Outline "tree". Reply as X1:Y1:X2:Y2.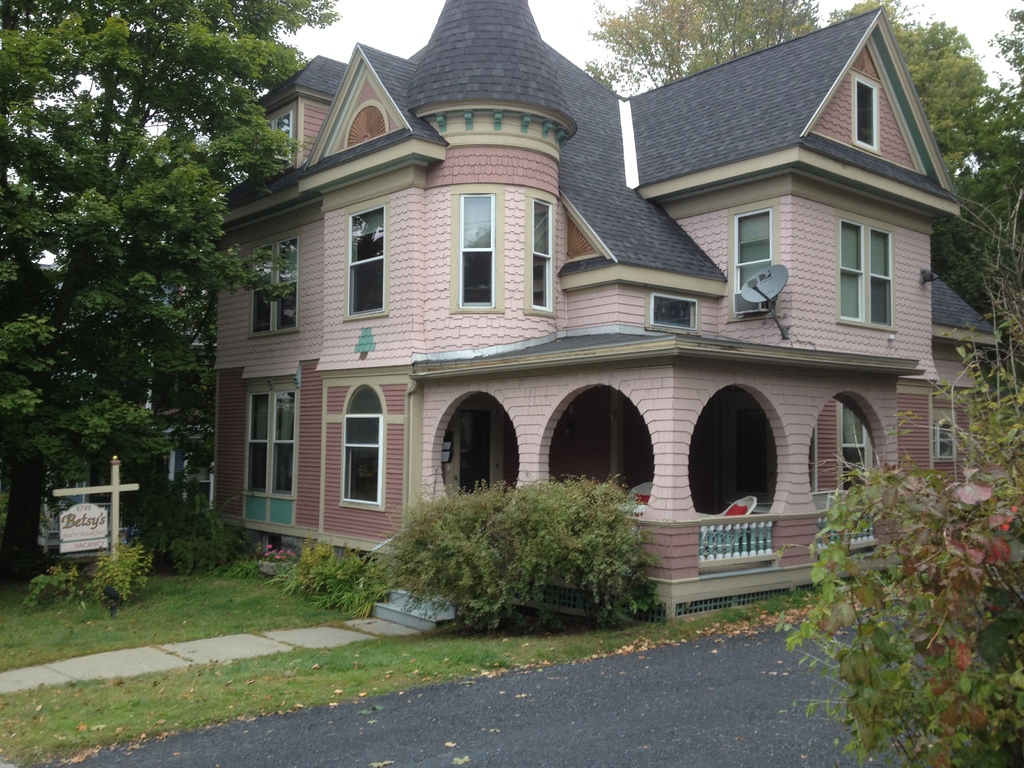
591:0:835:95.
